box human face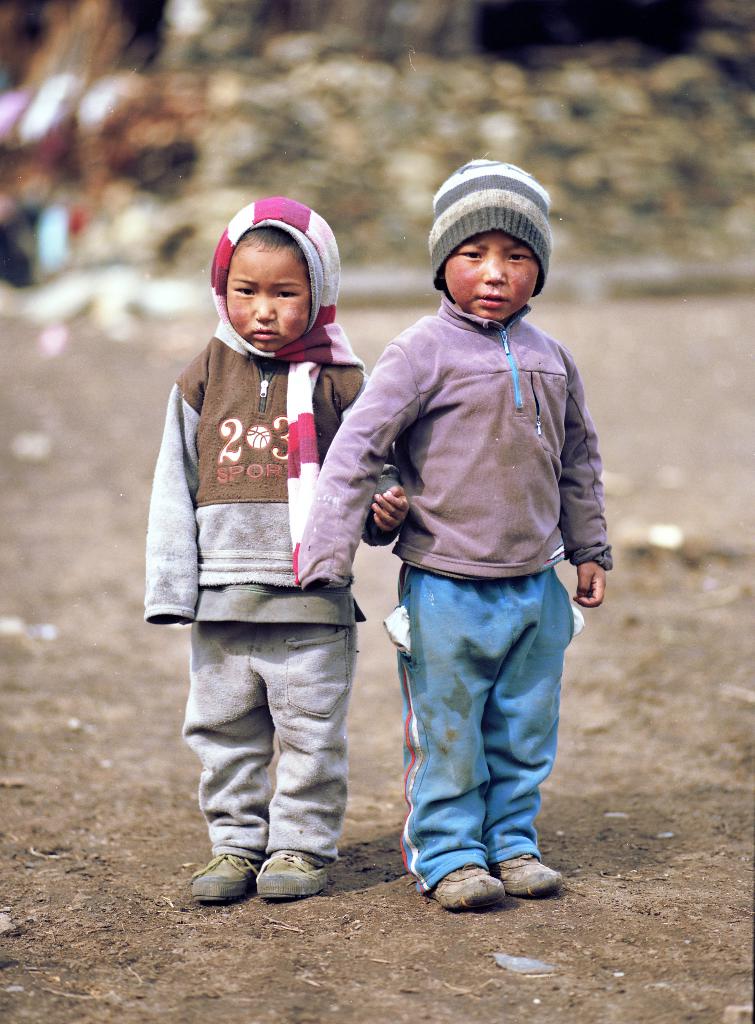
bbox=[443, 223, 541, 320]
